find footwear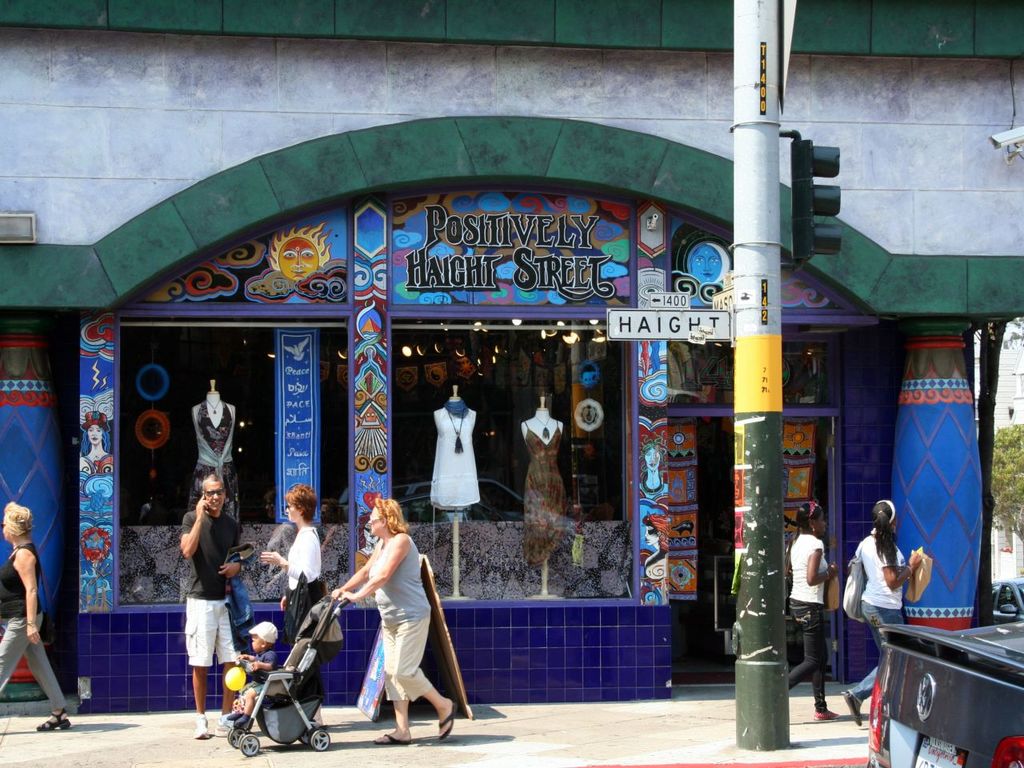
bbox(214, 717, 234, 736)
